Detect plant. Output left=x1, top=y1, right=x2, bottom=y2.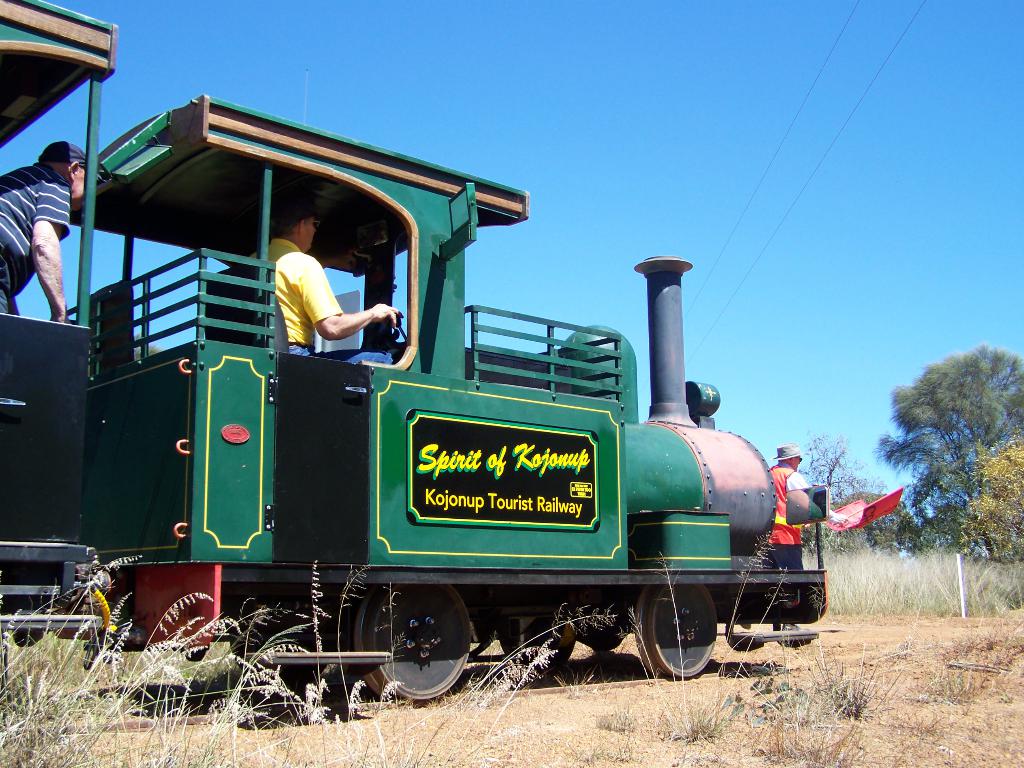
left=952, top=434, right=1023, bottom=575.
